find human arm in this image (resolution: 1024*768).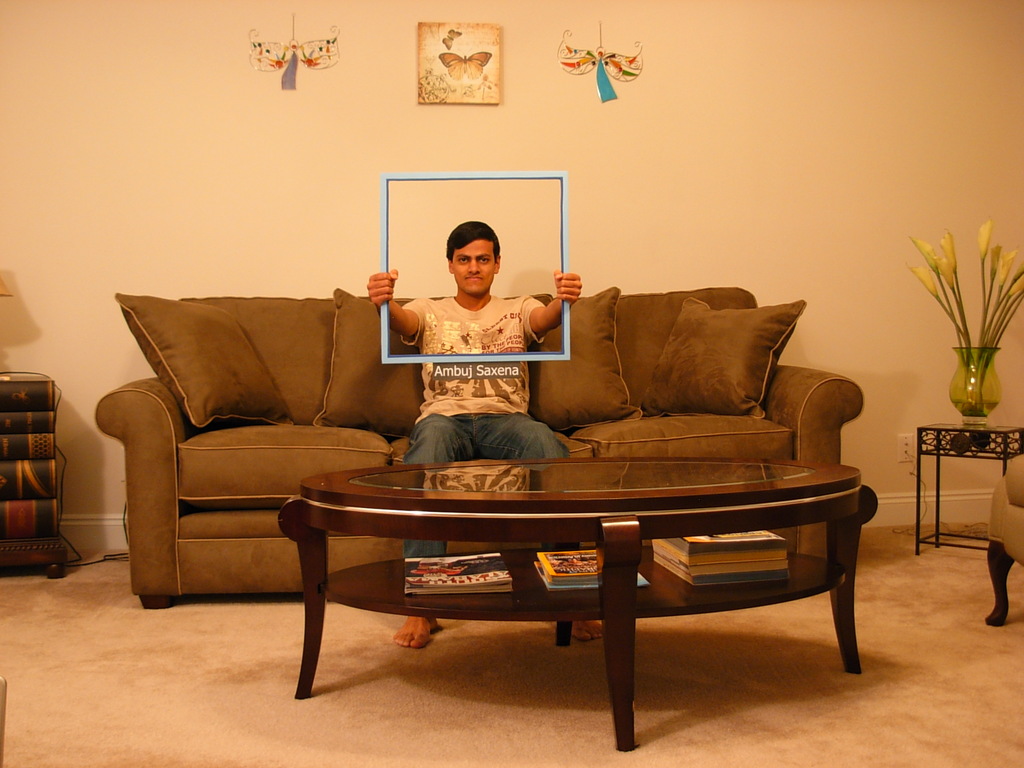
[x1=522, y1=262, x2=586, y2=348].
